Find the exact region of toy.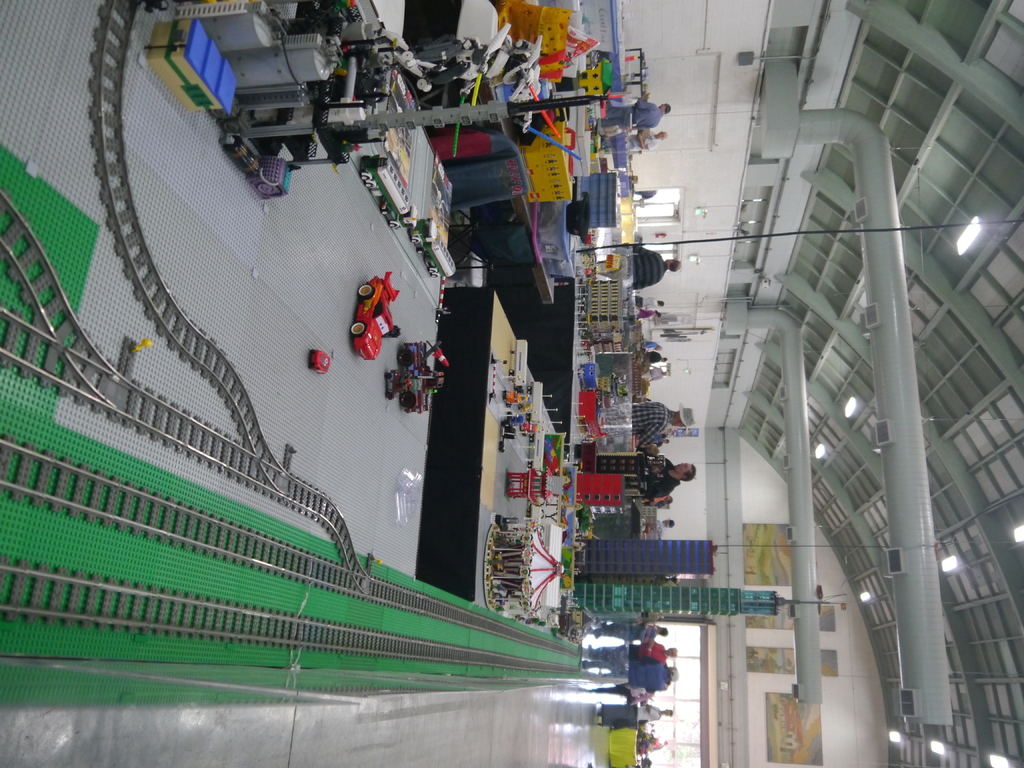
Exact region: detection(495, 419, 518, 452).
